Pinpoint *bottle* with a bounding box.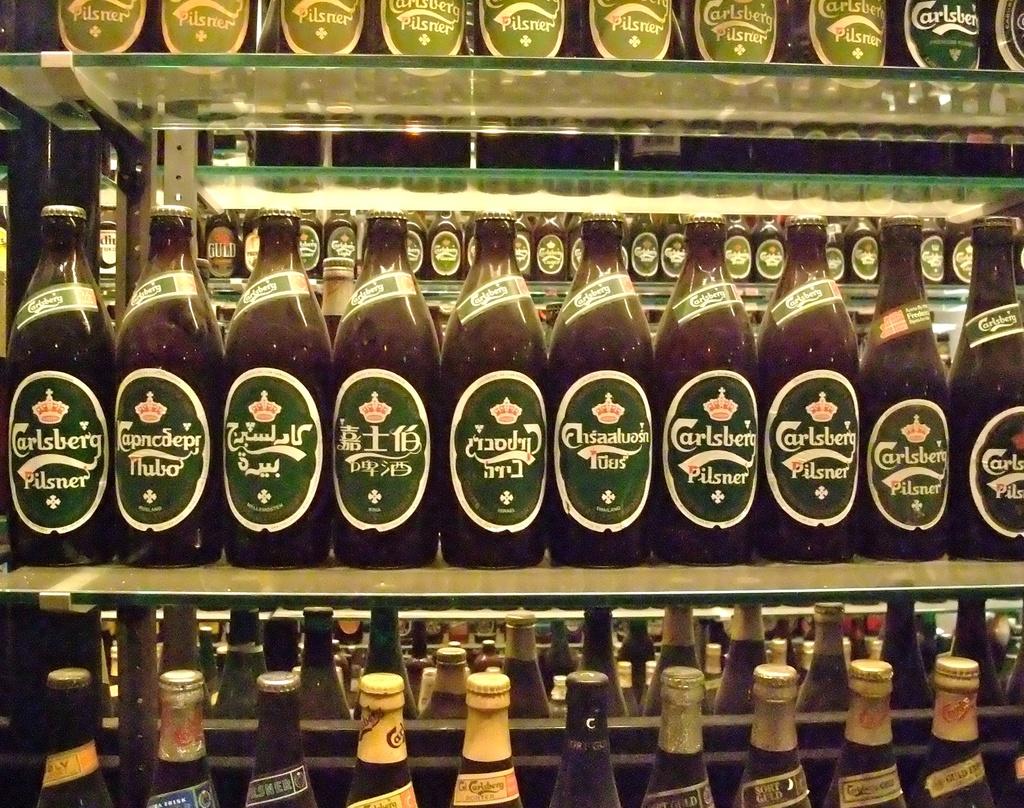
(left=654, top=213, right=761, bottom=565).
